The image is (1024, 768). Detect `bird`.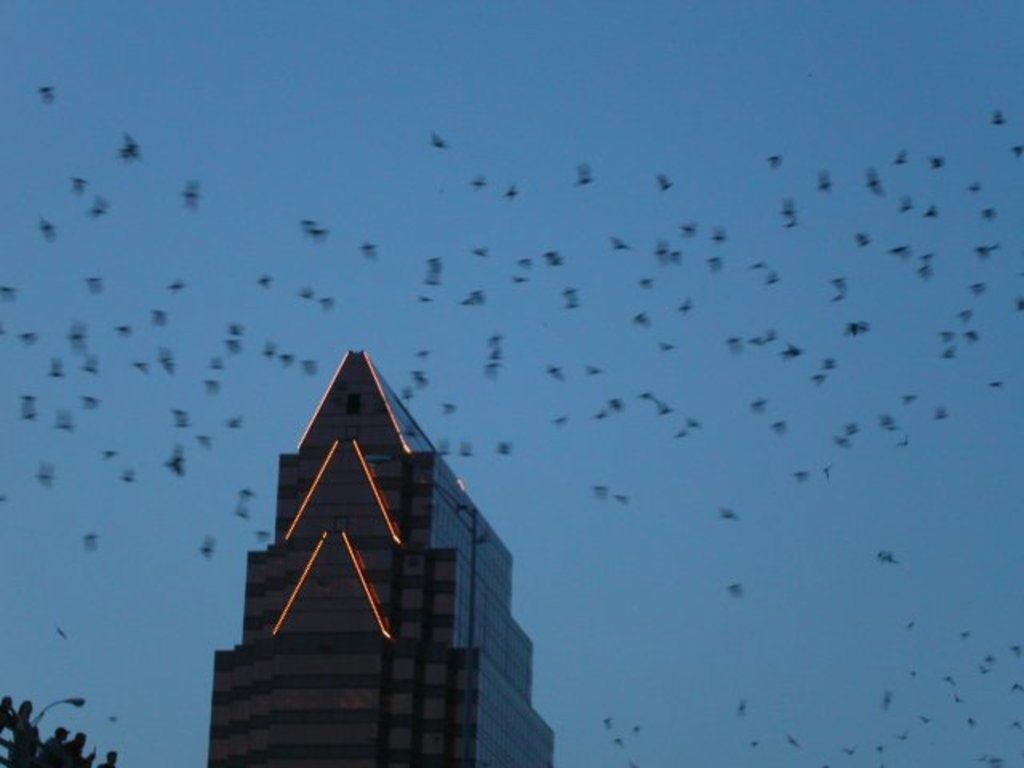
Detection: [left=160, top=442, right=187, bottom=483].
